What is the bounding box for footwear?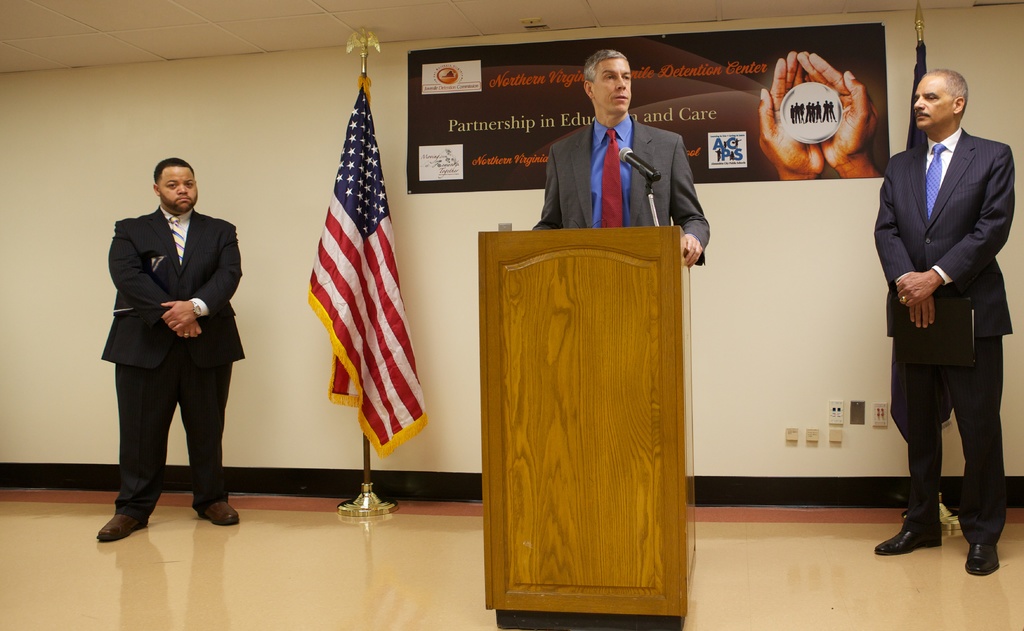
192/489/238/530.
